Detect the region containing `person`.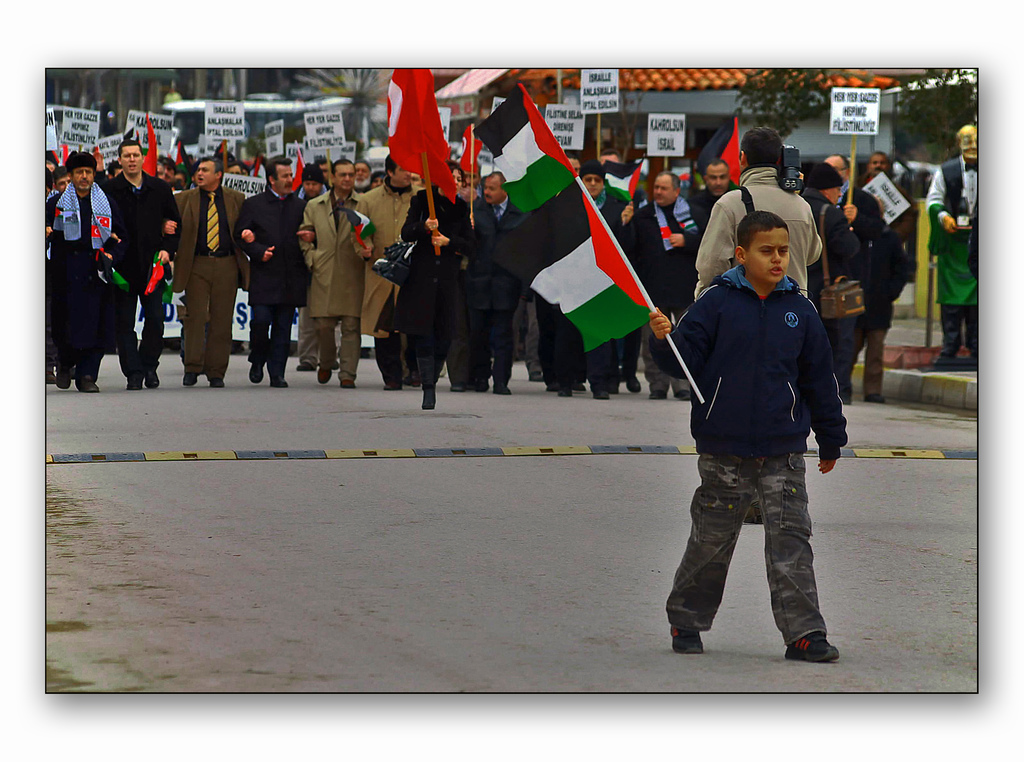
<region>44, 151, 124, 394</region>.
